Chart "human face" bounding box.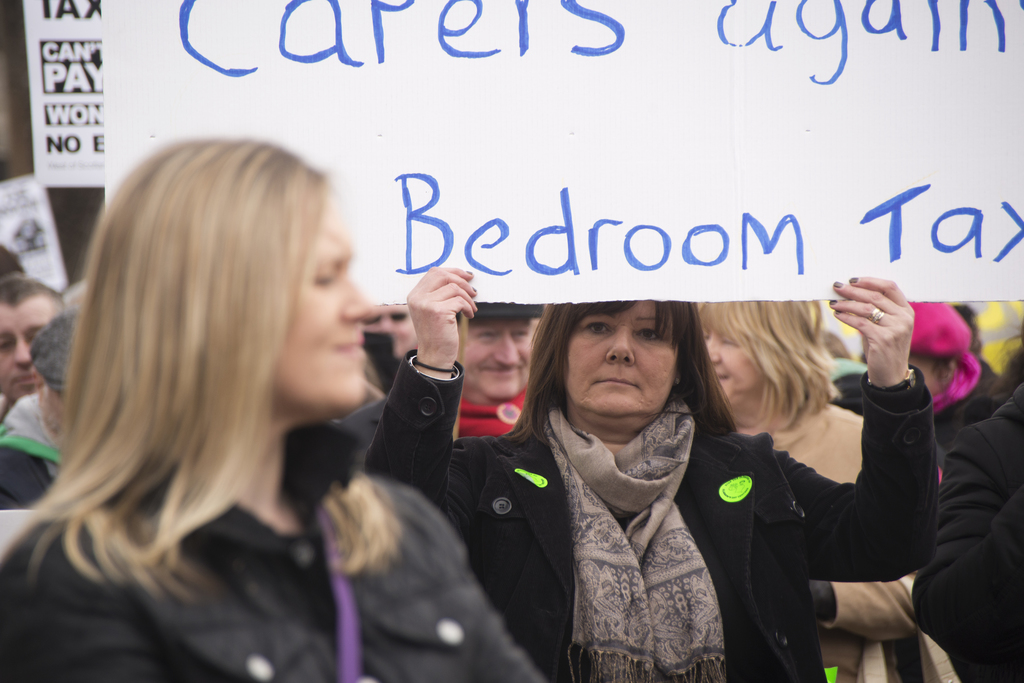
Charted: x1=566, y1=310, x2=680, y2=415.
